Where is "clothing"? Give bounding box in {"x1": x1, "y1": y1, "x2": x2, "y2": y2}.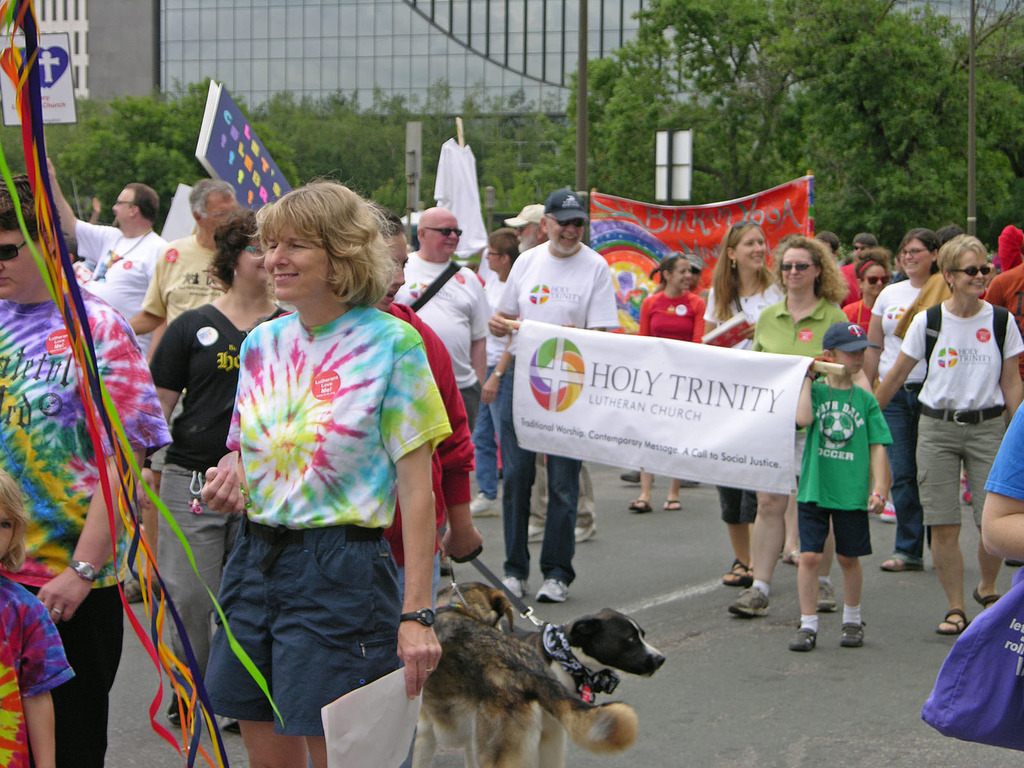
{"x1": 202, "y1": 266, "x2": 412, "y2": 655}.
